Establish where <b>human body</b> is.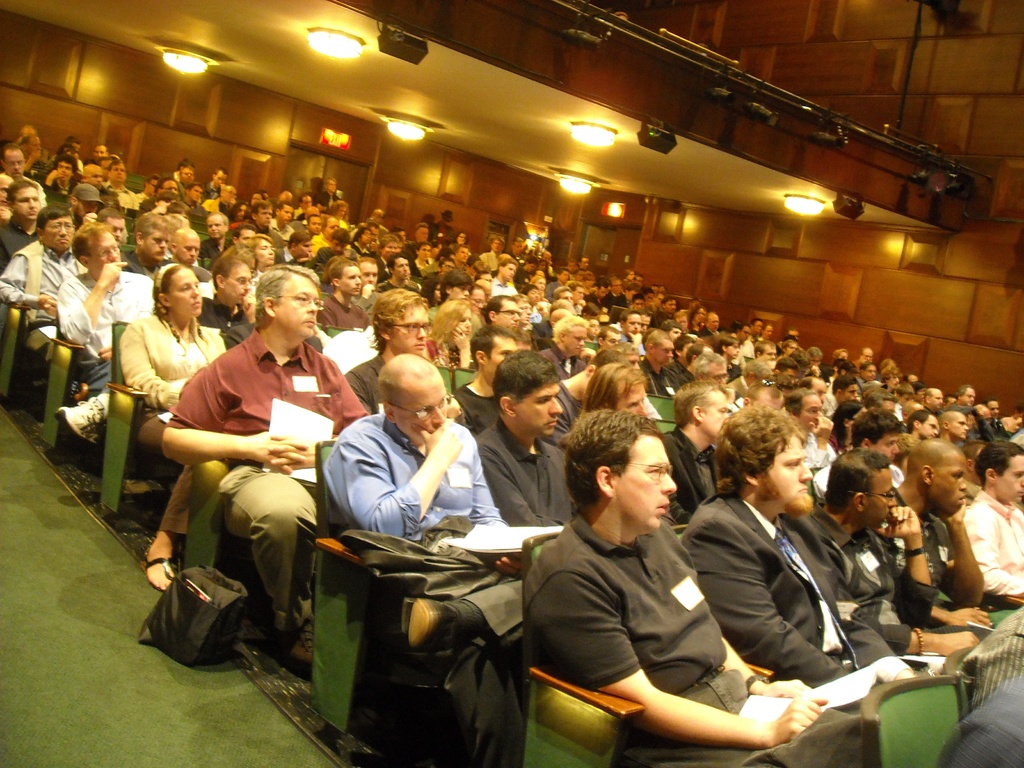
Established at bbox=[831, 348, 845, 364].
